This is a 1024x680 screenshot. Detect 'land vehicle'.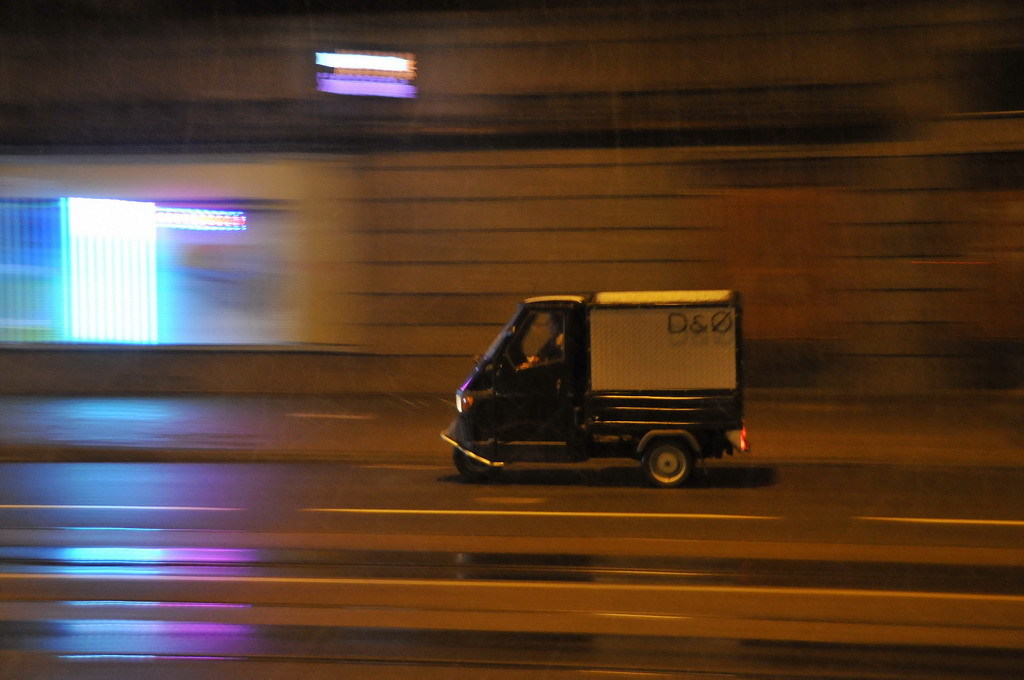
BBox(441, 289, 748, 490).
